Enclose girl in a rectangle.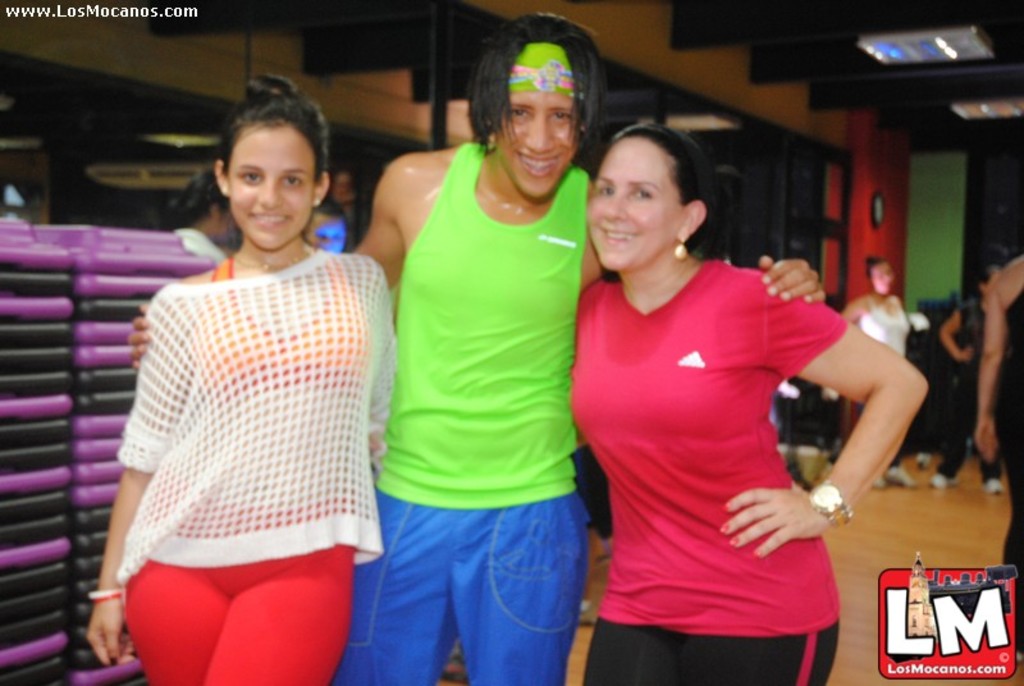
[left=564, top=127, right=920, bottom=685].
